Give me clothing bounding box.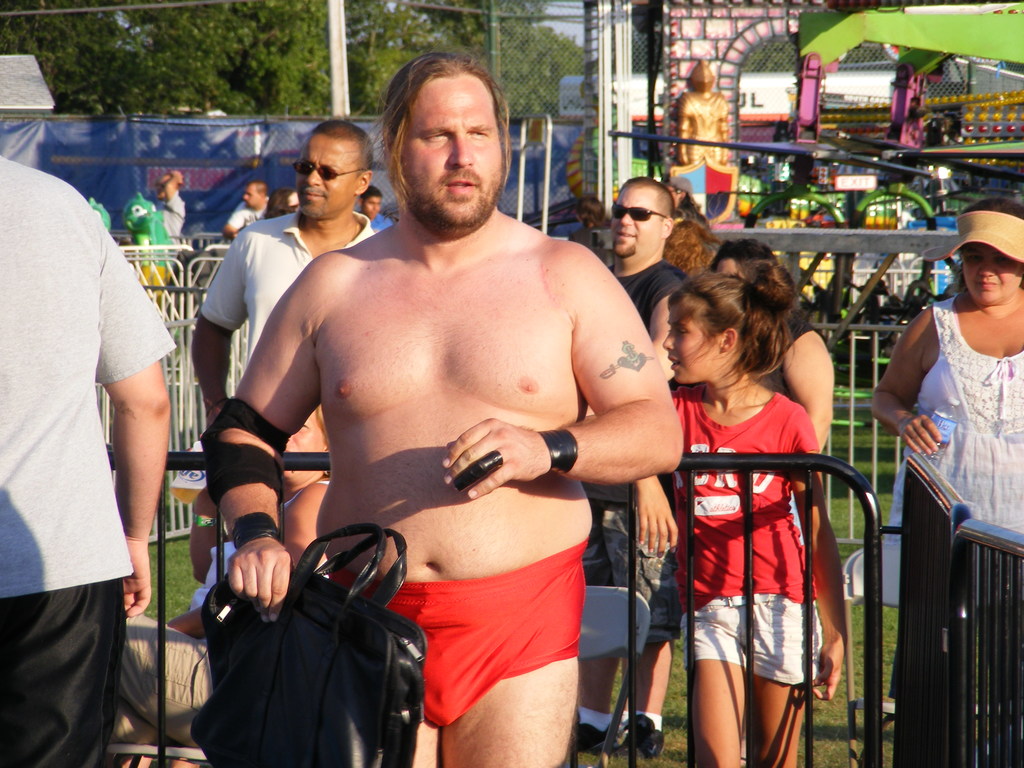
650:378:818:683.
